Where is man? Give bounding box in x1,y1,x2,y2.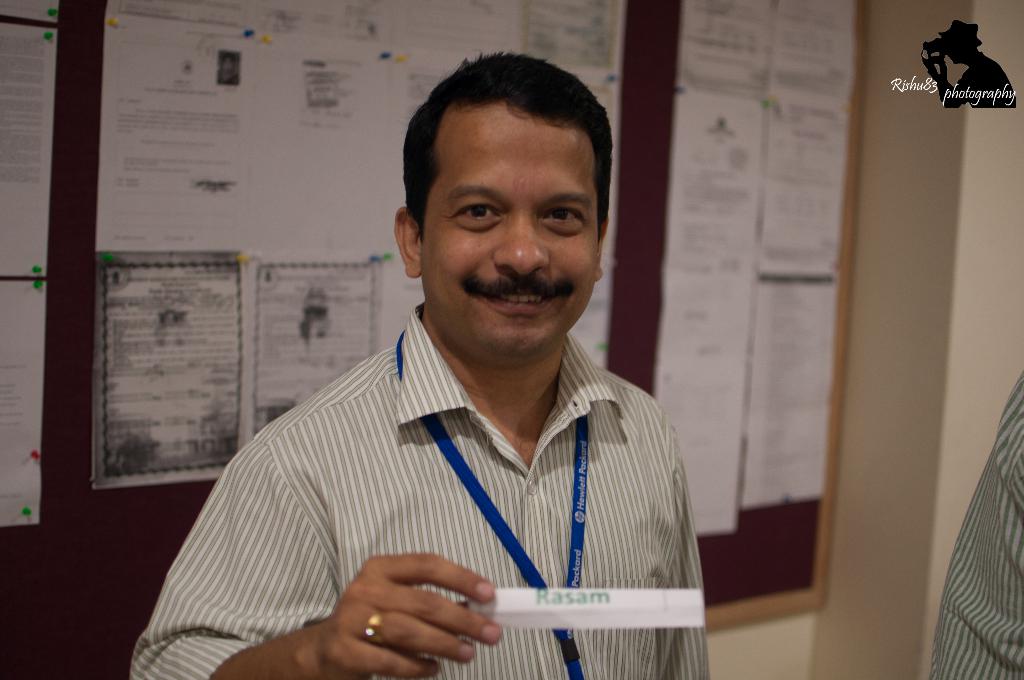
127,94,735,660.
